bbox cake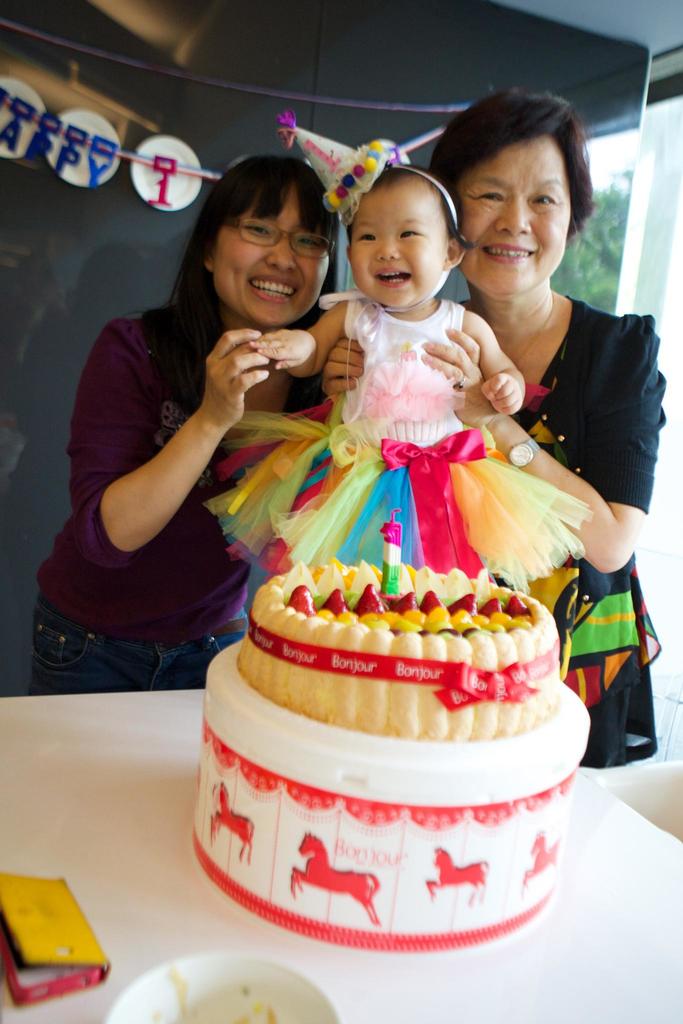
236,560,558,735
